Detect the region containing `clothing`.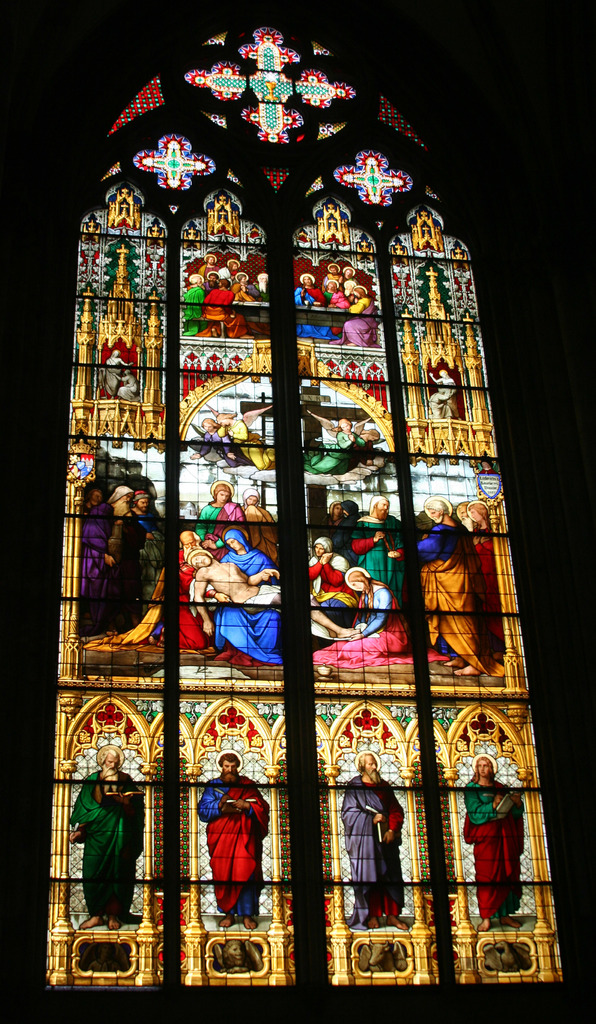
69,769,148,918.
